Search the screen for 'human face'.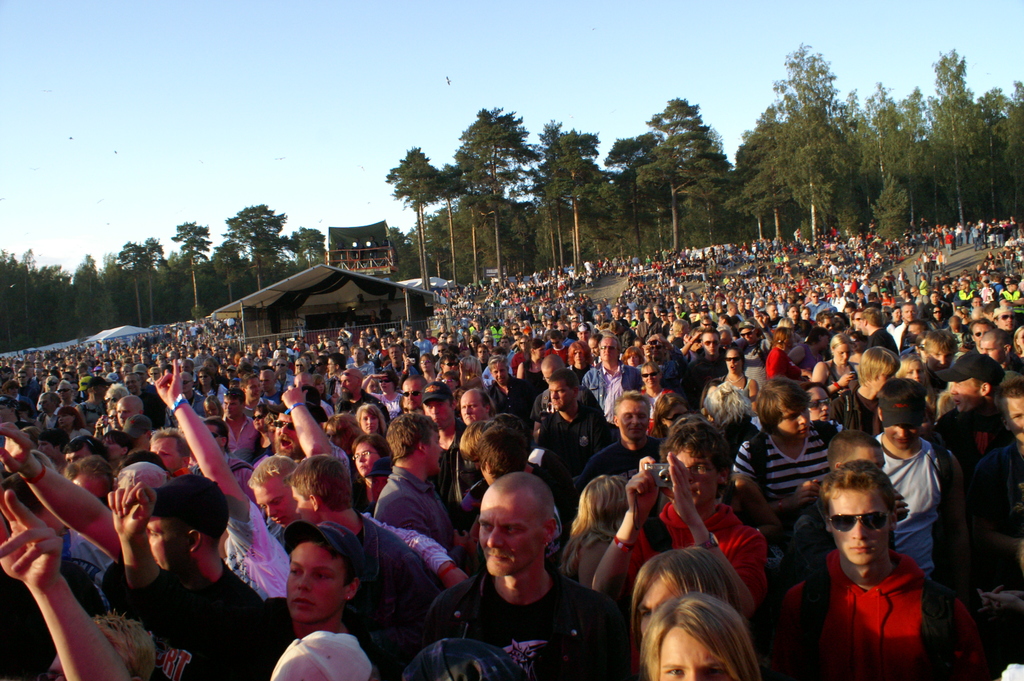
Found at [x1=823, y1=316, x2=835, y2=329].
